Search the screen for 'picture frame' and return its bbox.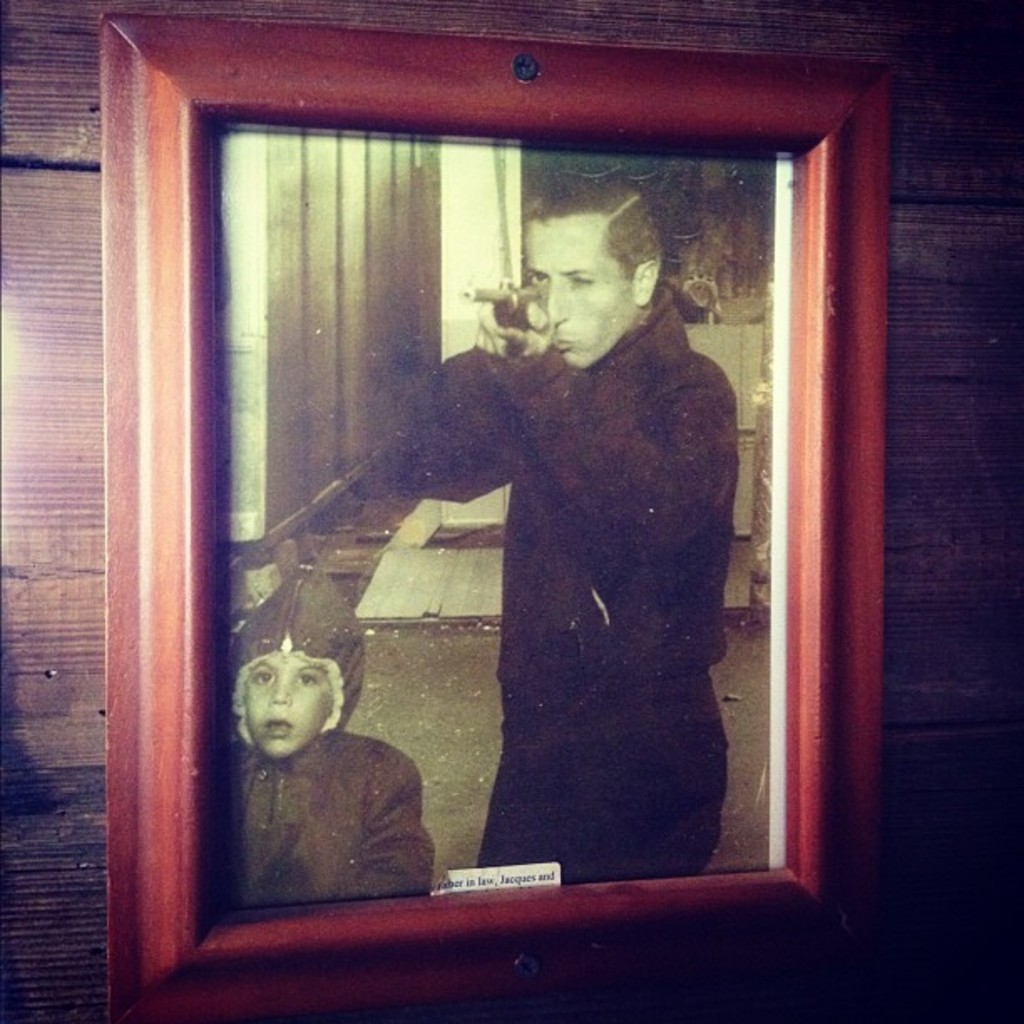
Found: detection(100, 15, 890, 1022).
